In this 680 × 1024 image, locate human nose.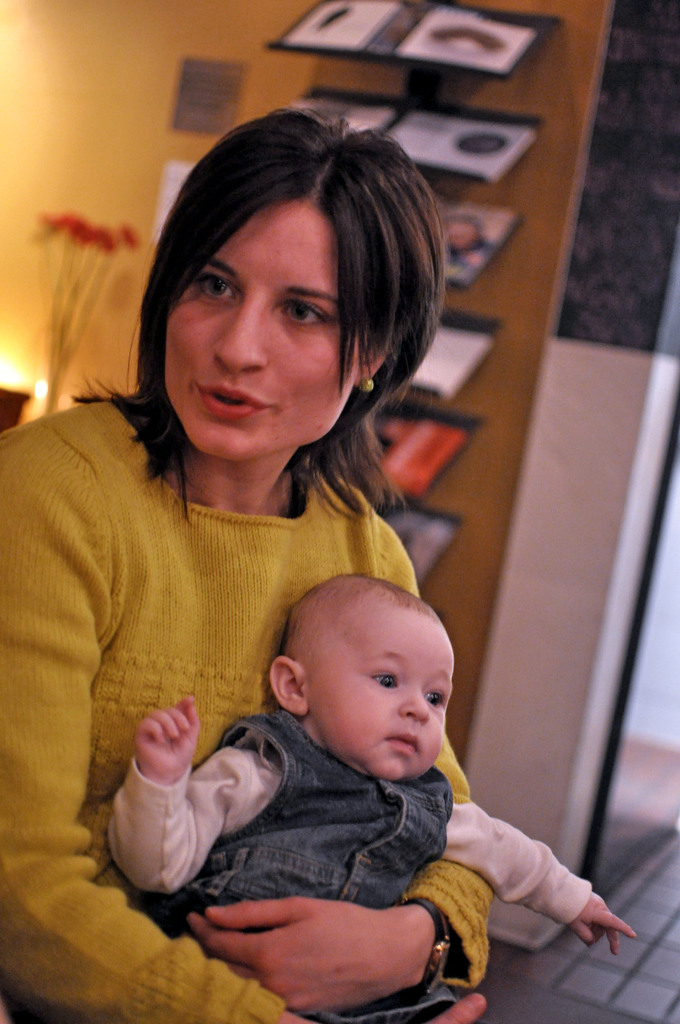
Bounding box: locate(398, 684, 428, 719).
